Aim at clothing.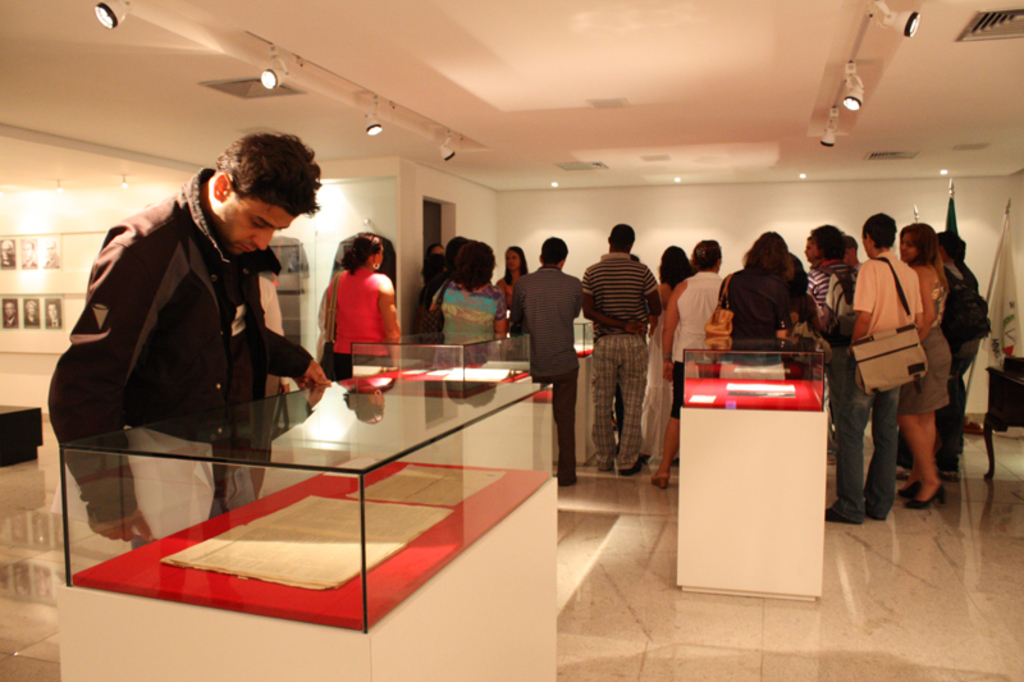
Aimed at {"left": 643, "top": 279, "right": 671, "bottom": 458}.
